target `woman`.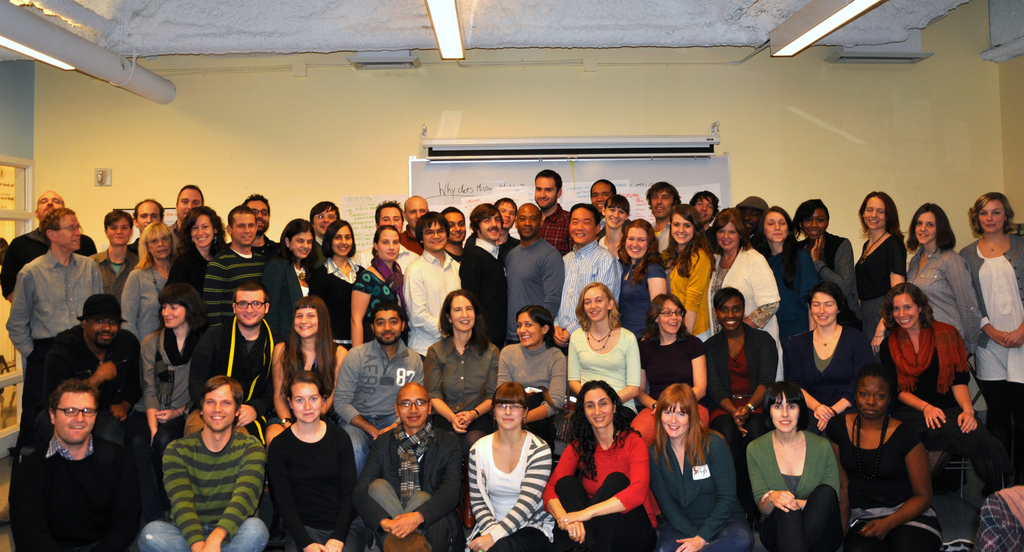
Target region: region(280, 217, 323, 296).
